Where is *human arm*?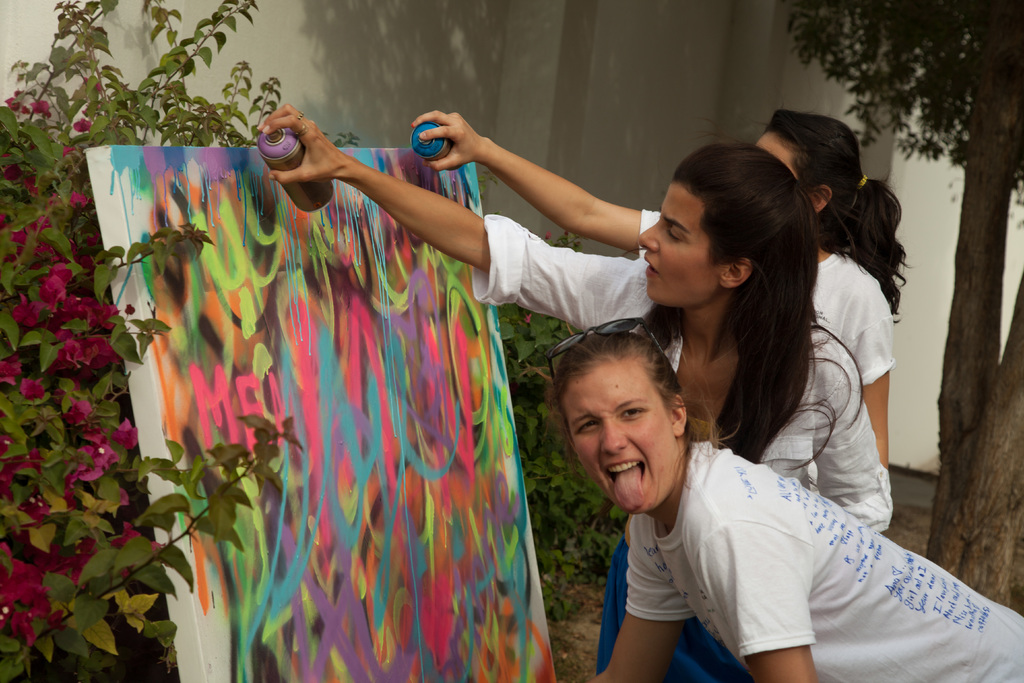
(253, 103, 656, 325).
